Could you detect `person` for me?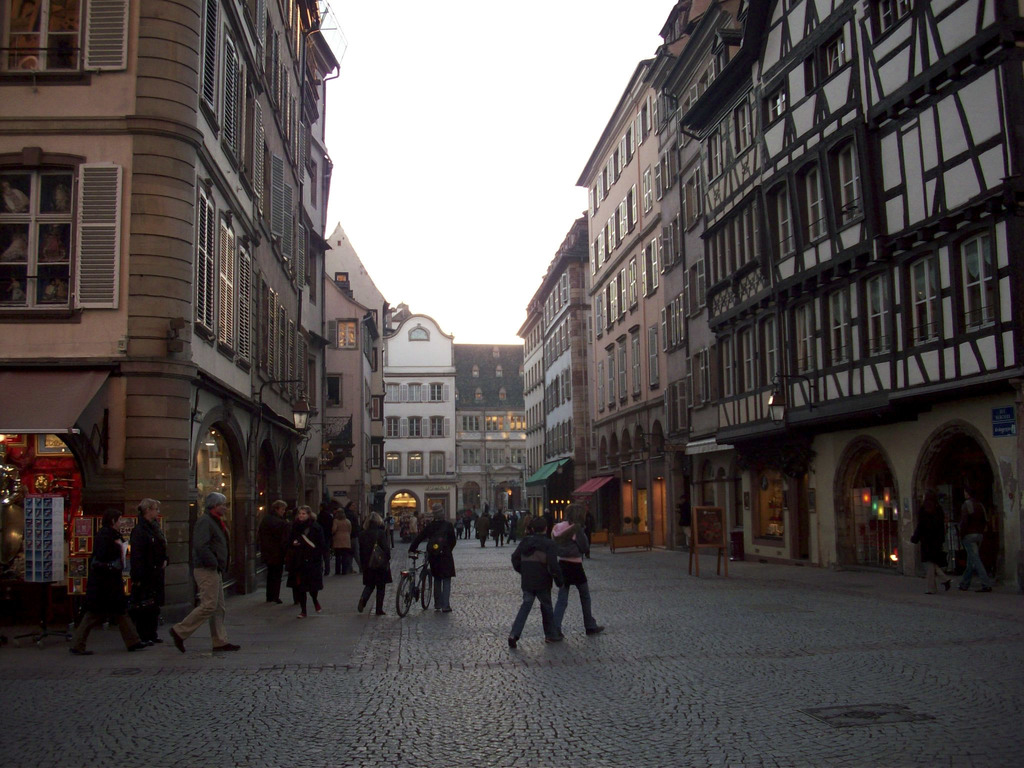
Detection result: [525, 506, 535, 538].
